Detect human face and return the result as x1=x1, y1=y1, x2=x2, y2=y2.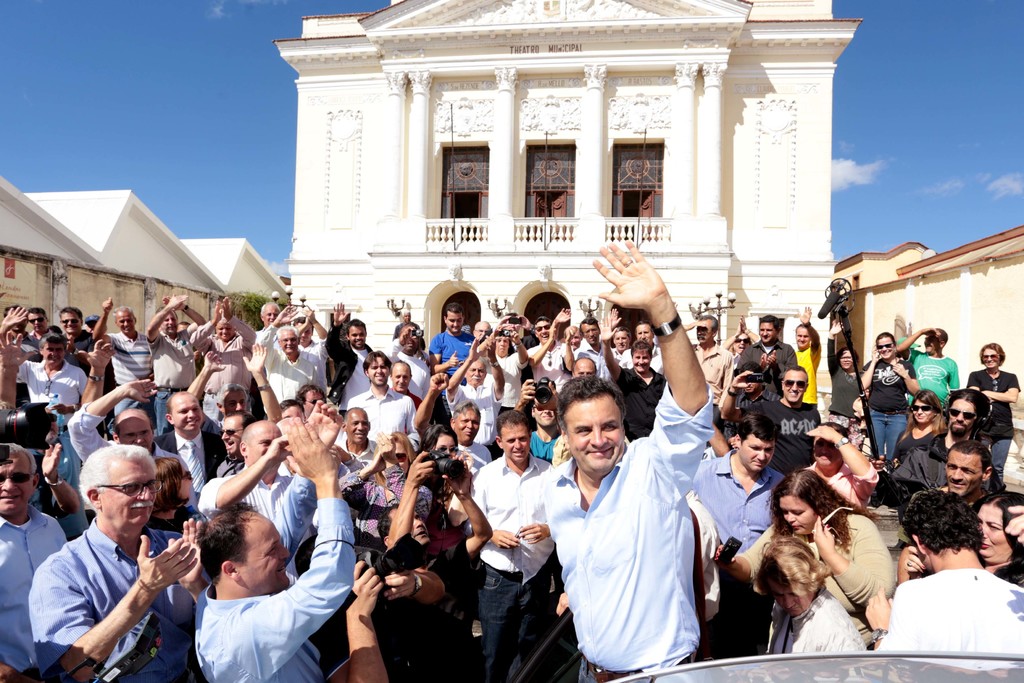
x1=122, y1=422, x2=152, y2=452.
